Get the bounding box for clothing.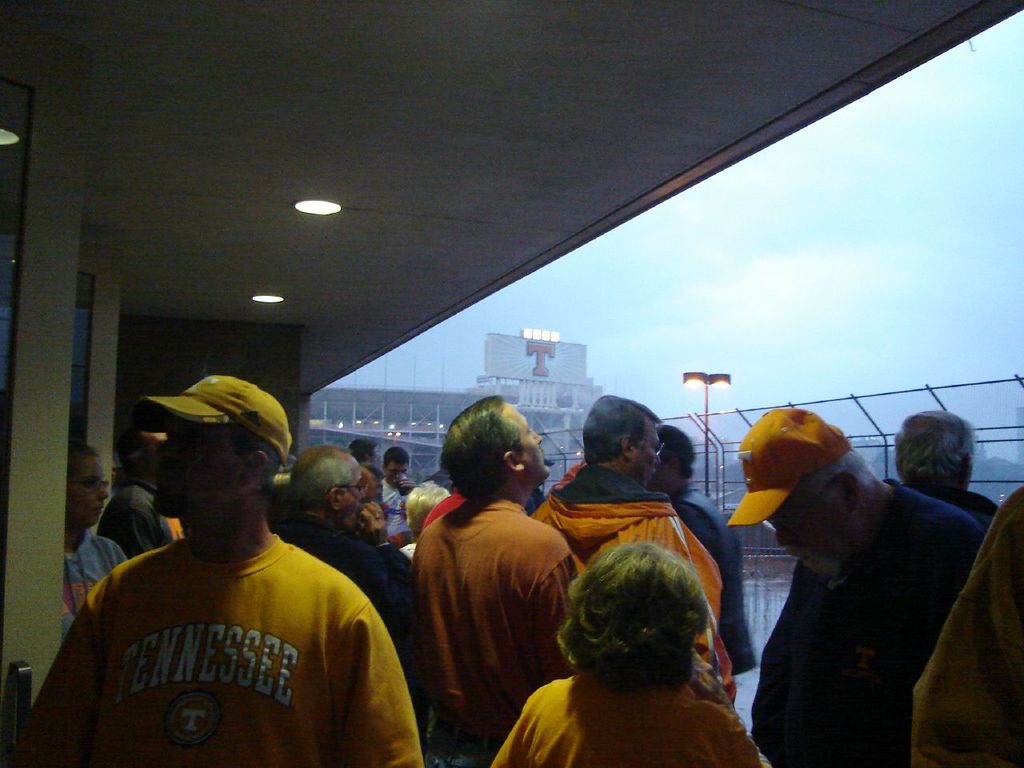
726, 480, 978, 766.
